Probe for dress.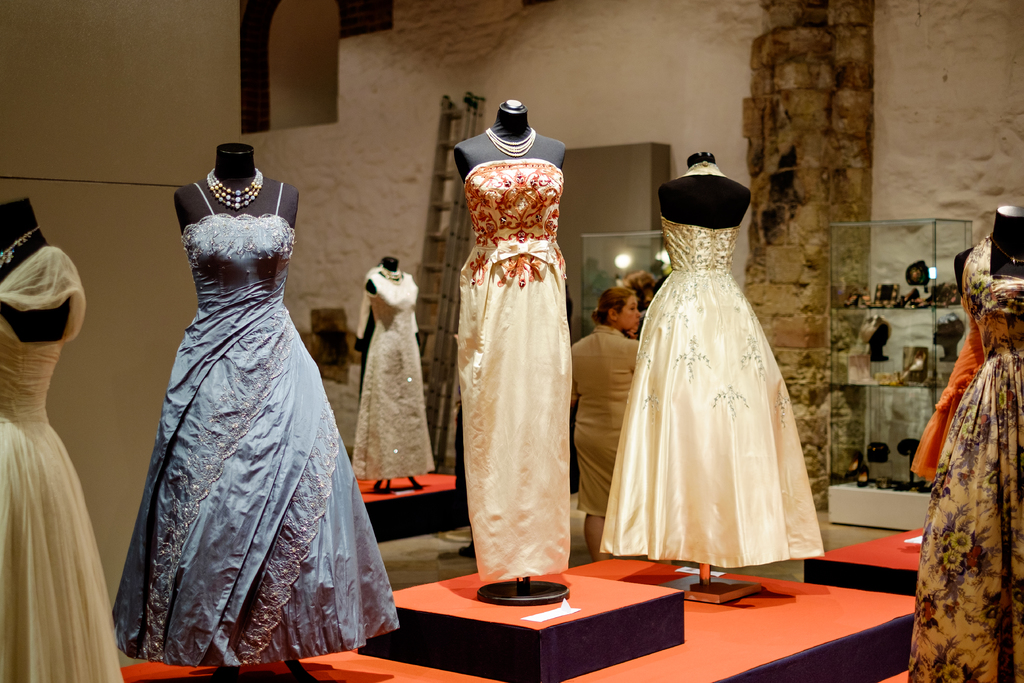
Probe result: {"x1": 451, "y1": 152, "x2": 577, "y2": 591}.
